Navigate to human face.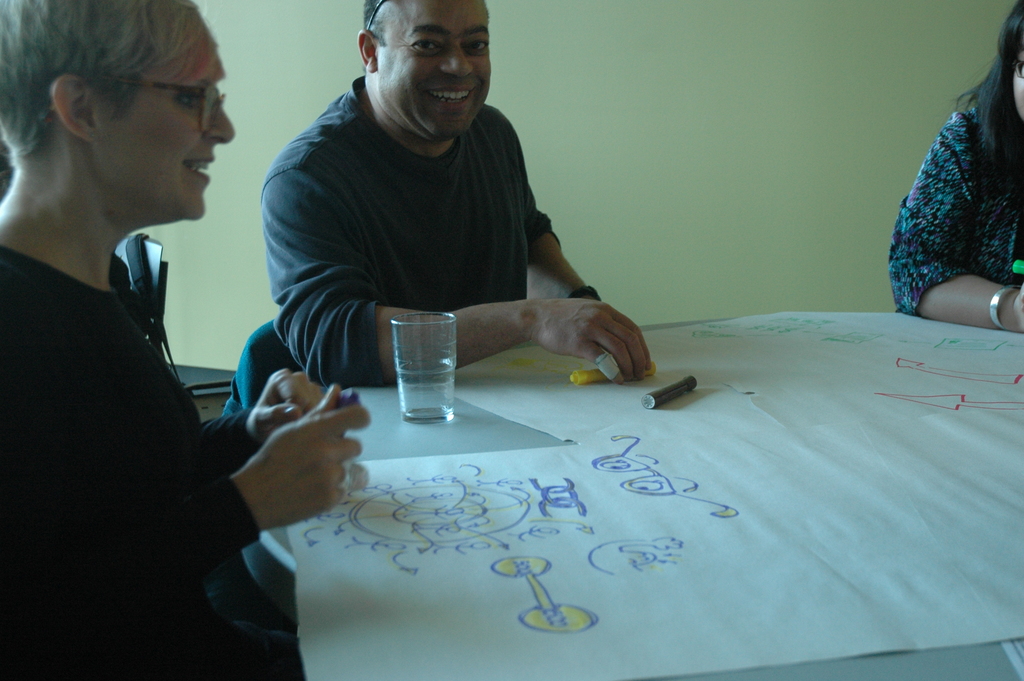
Navigation target: select_region(378, 0, 495, 140).
